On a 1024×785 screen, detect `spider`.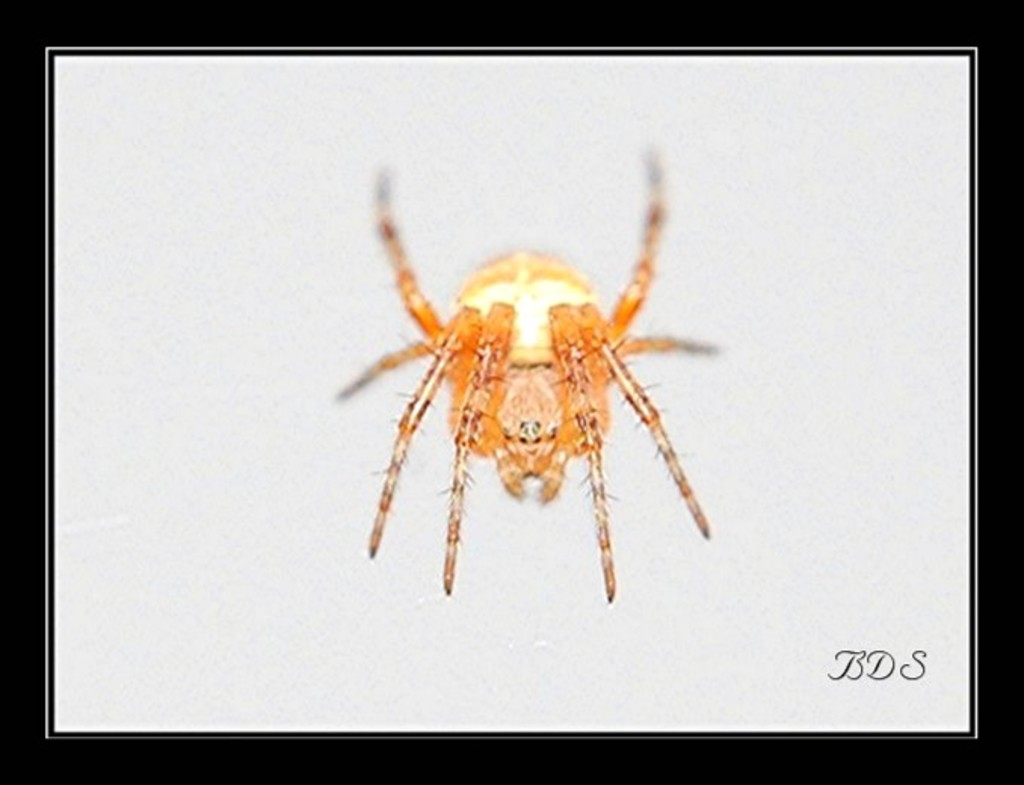
x1=334, y1=148, x2=710, y2=610.
